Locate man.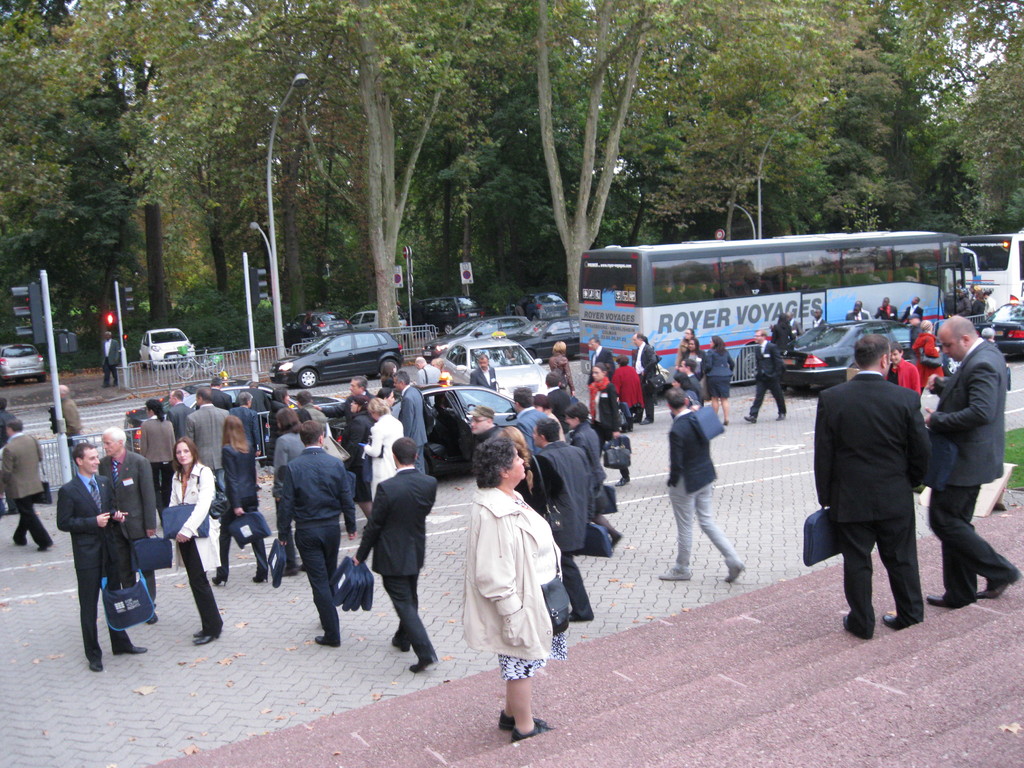
Bounding box: <box>0,420,60,552</box>.
